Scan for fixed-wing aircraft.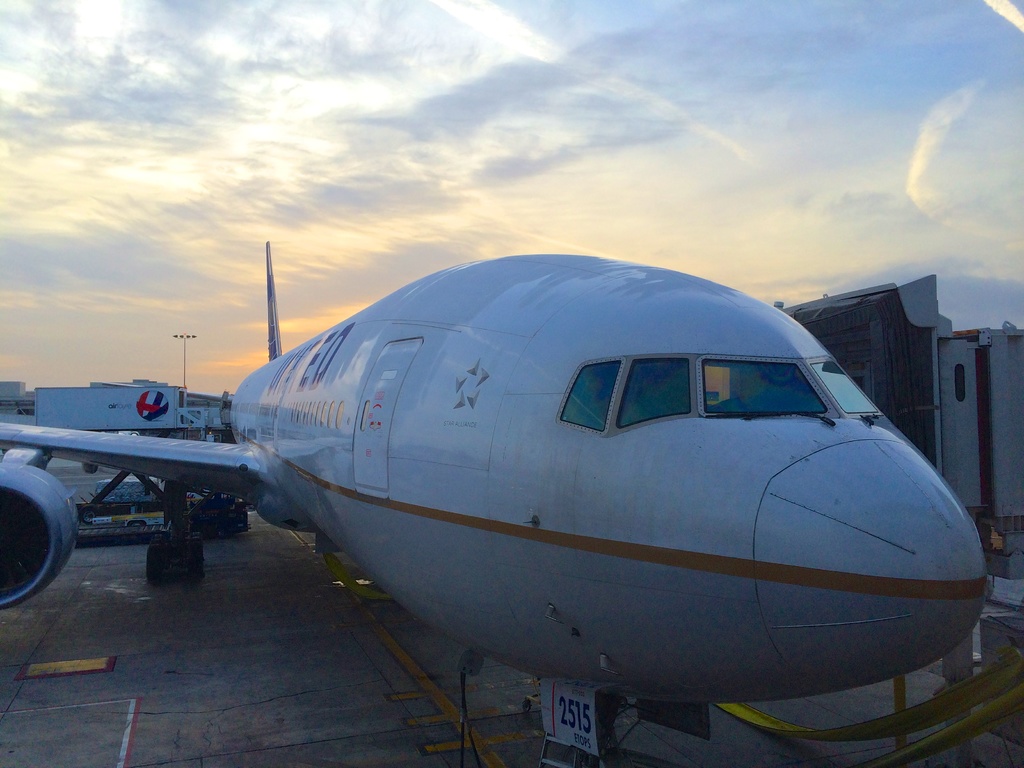
Scan result: {"x1": 0, "y1": 241, "x2": 1005, "y2": 760}.
